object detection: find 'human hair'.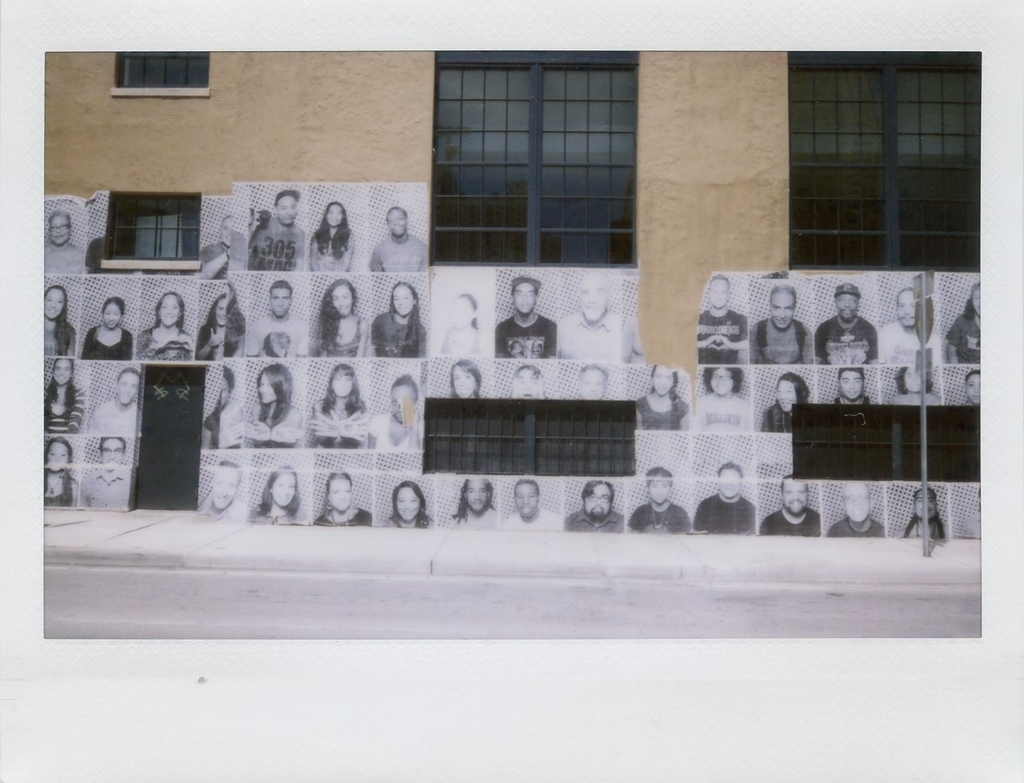
x1=323 y1=362 x2=369 y2=409.
